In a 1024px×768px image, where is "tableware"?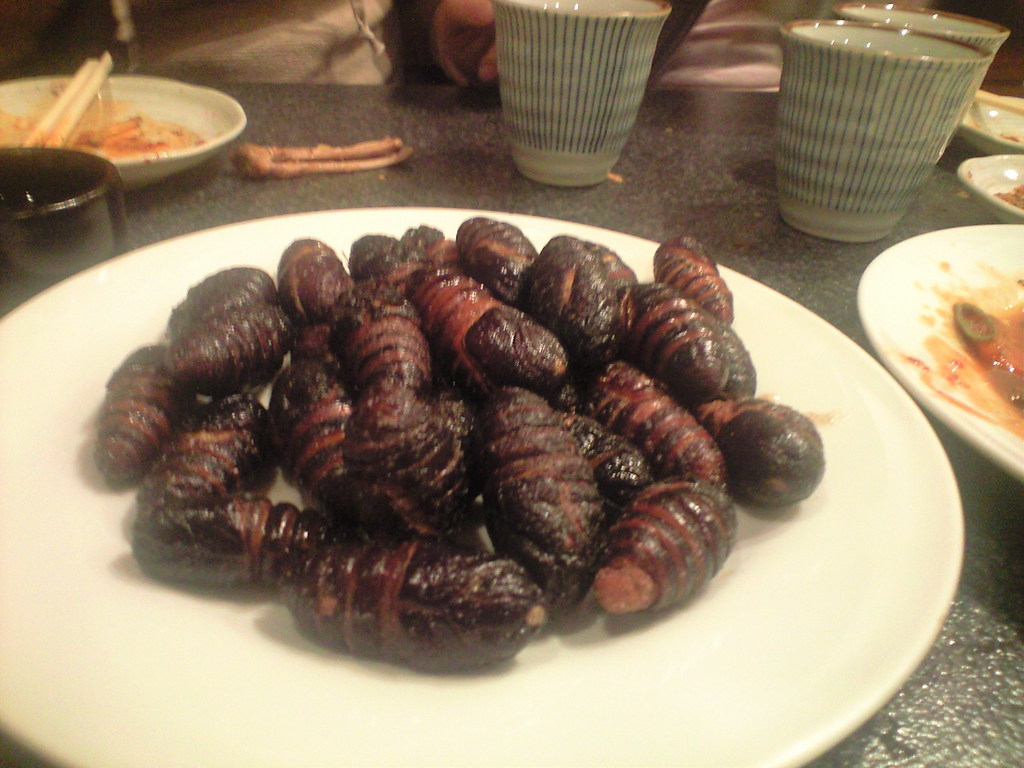
<bbox>773, 15, 984, 252</bbox>.
